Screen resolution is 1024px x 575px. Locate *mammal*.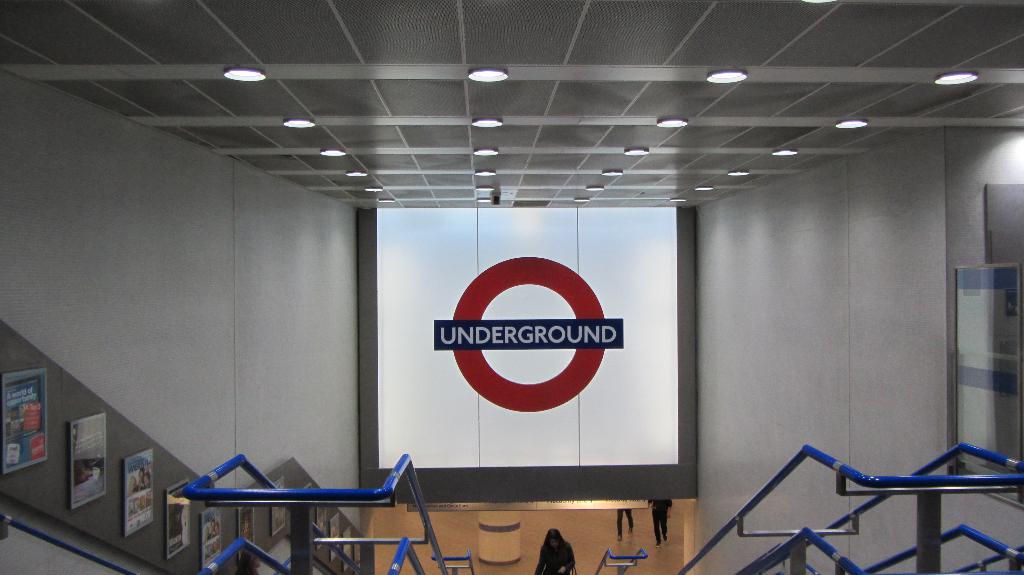
531,528,576,574.
